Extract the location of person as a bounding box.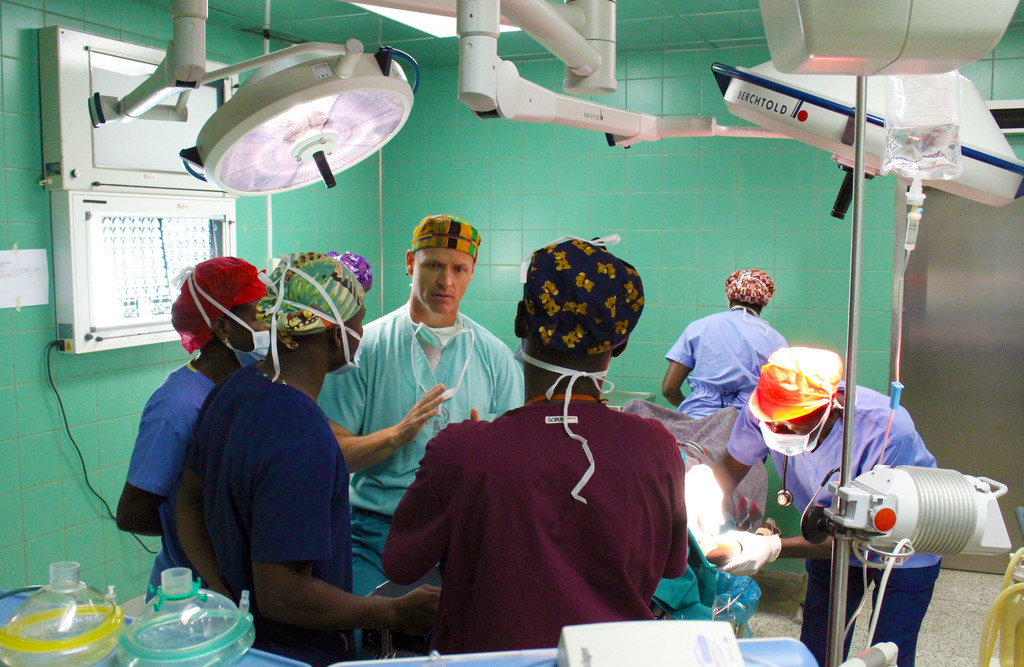
box=[660, 265, 785, 419].
